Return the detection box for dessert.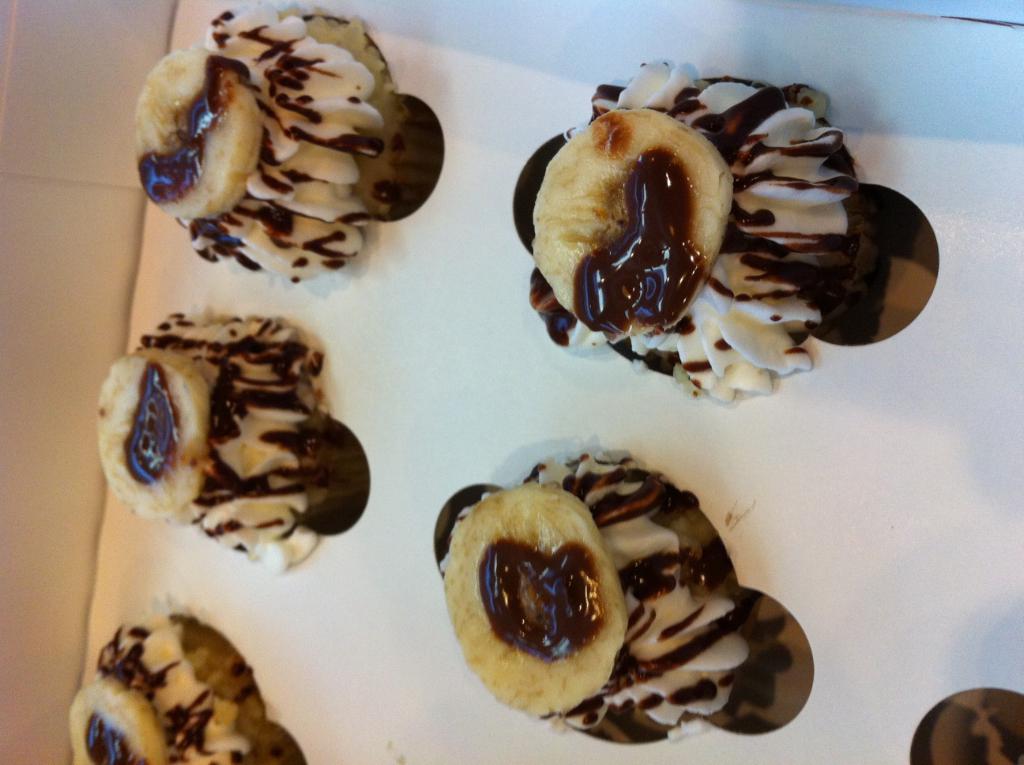
rect(502, 65, 913, 415).
